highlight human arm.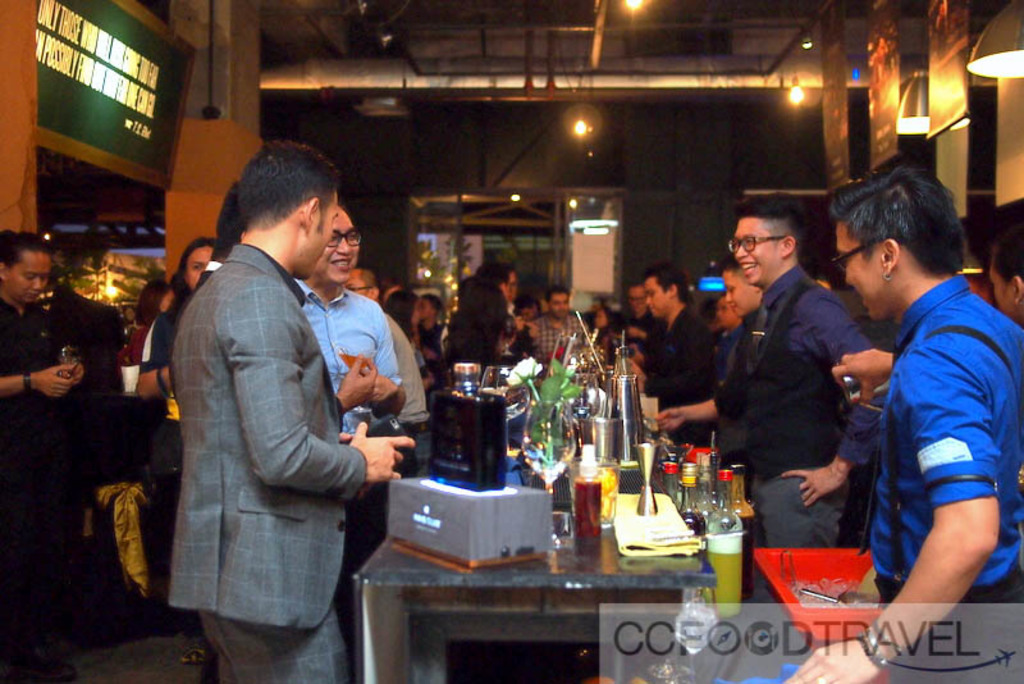
Highlighted region: <region>776, 412, 882, 511</region>.
